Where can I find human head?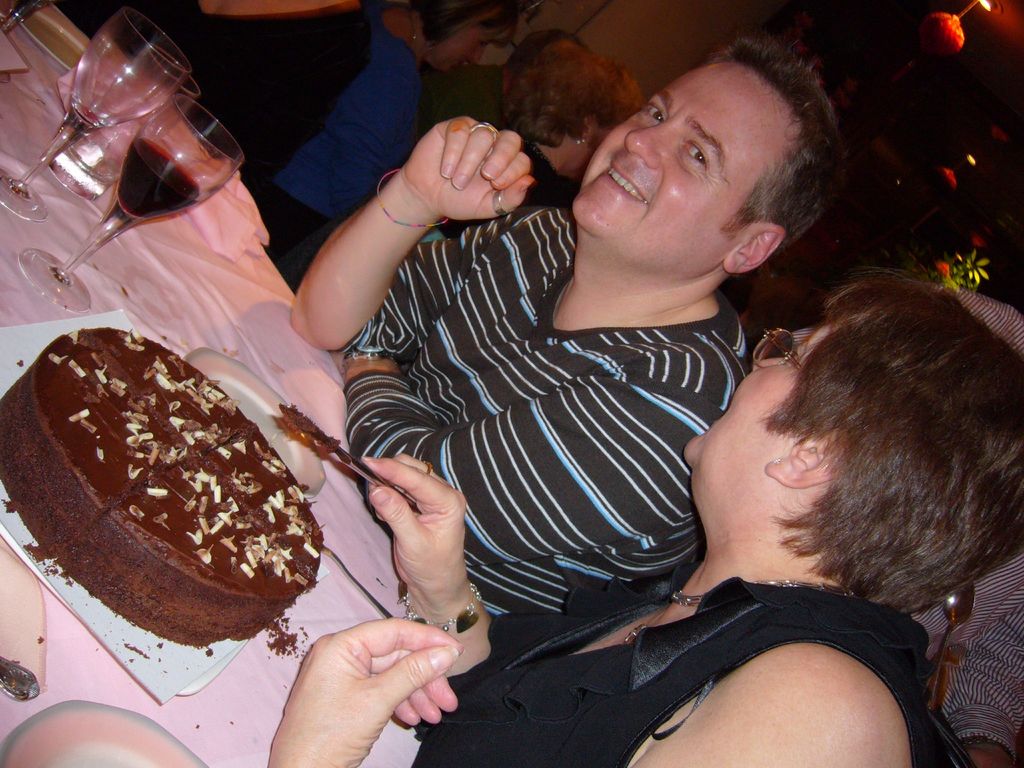
You can find it at select_region(419, 0, 525, 73).
